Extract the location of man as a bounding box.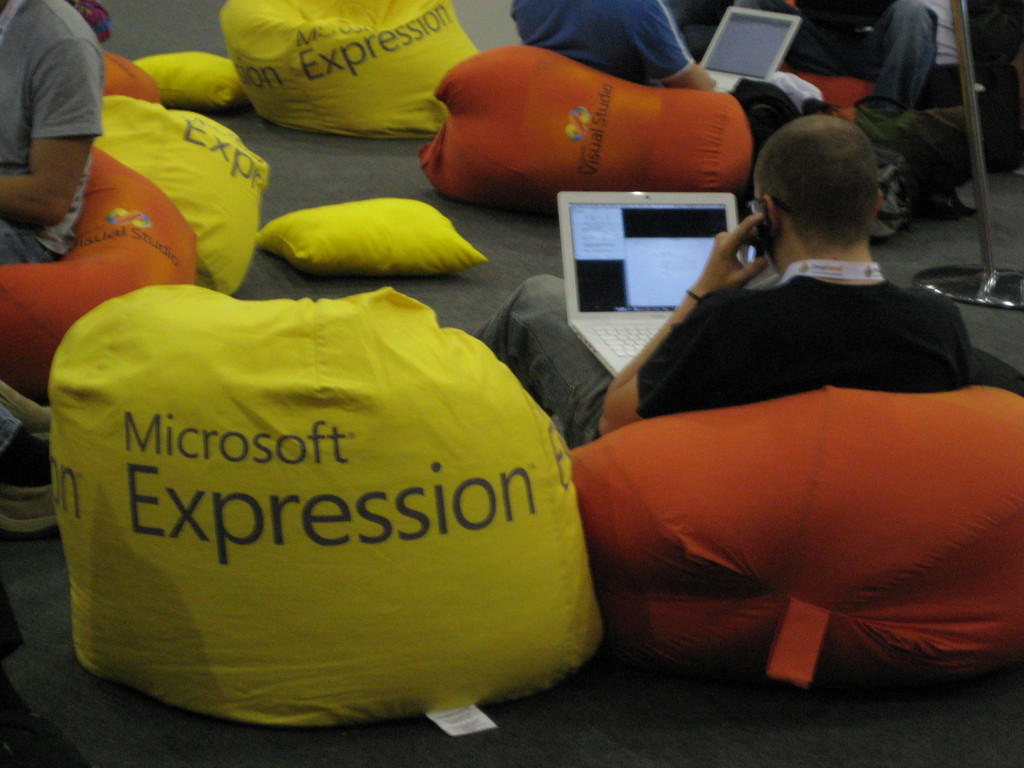
(x1=676, y1=0, x2=940, y2=241).
